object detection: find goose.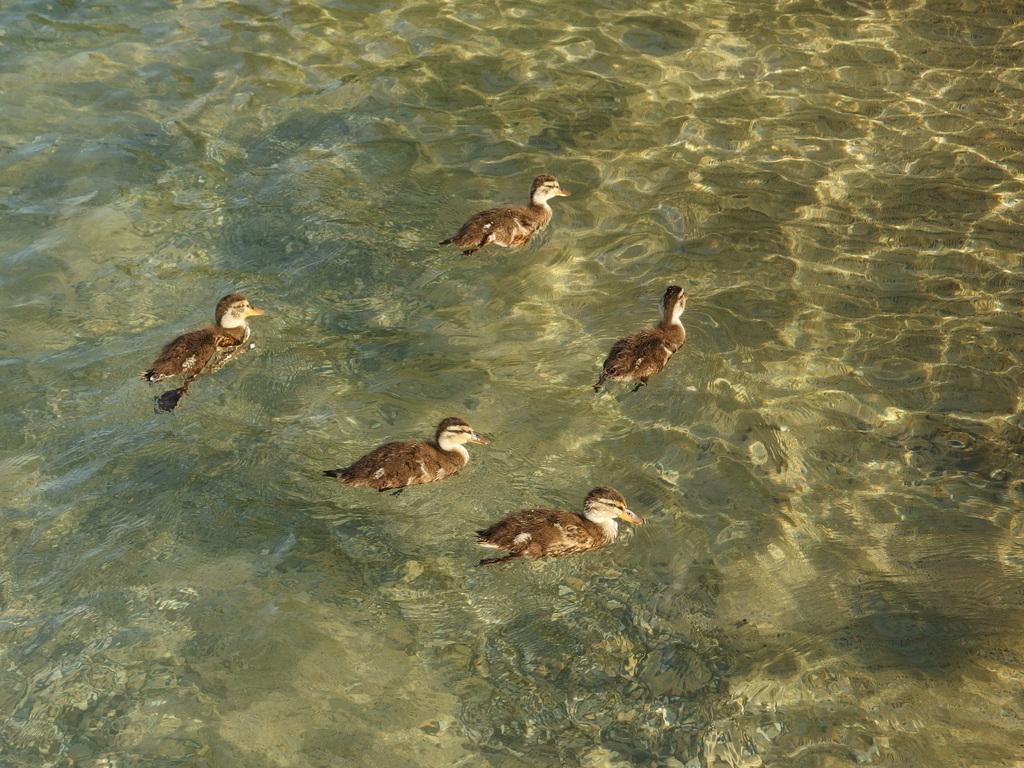
595,284,684,399.
